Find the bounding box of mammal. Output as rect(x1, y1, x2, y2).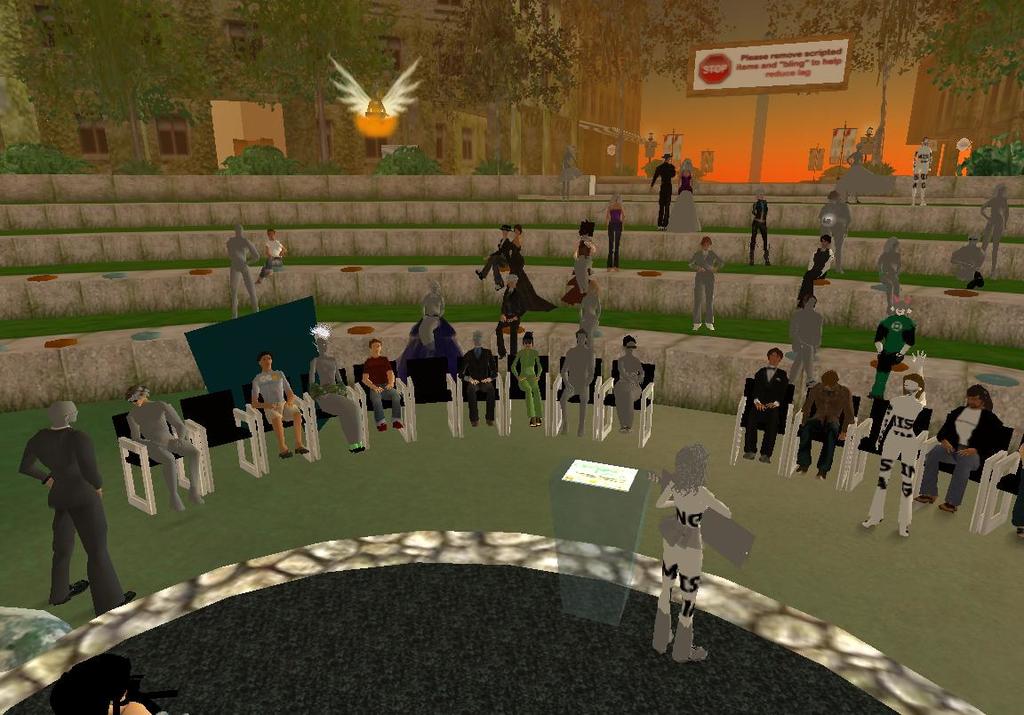
rect(799, 370, 855, 477).
